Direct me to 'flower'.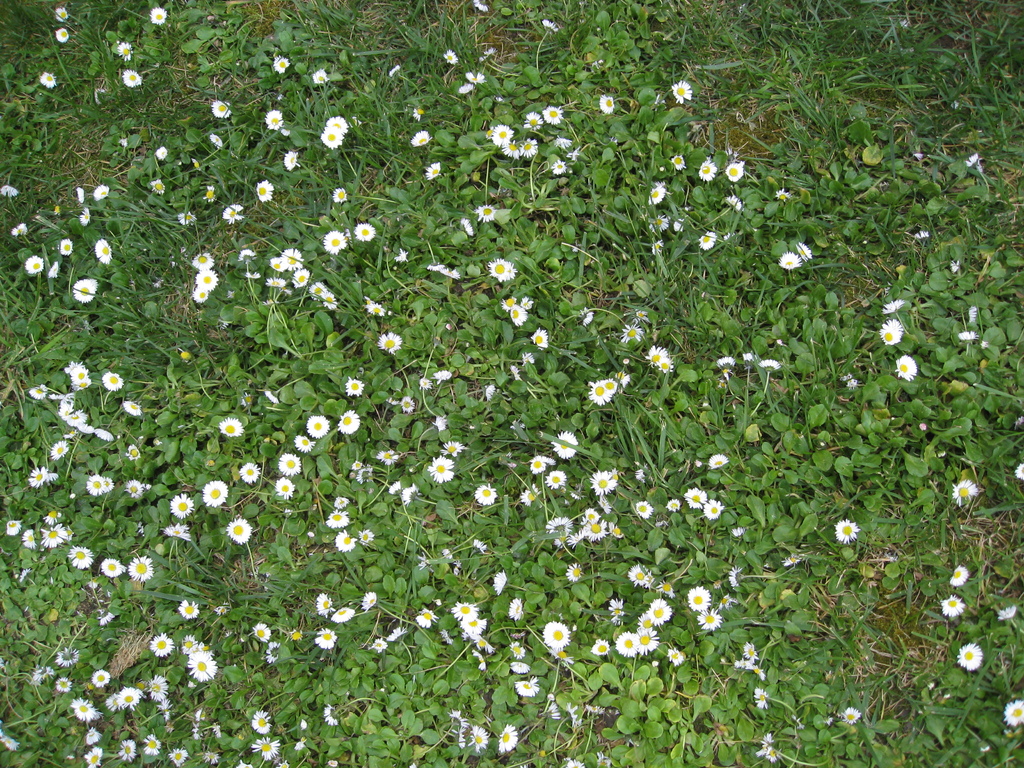
Direction: bbox=(445, 51, 455, 67).
